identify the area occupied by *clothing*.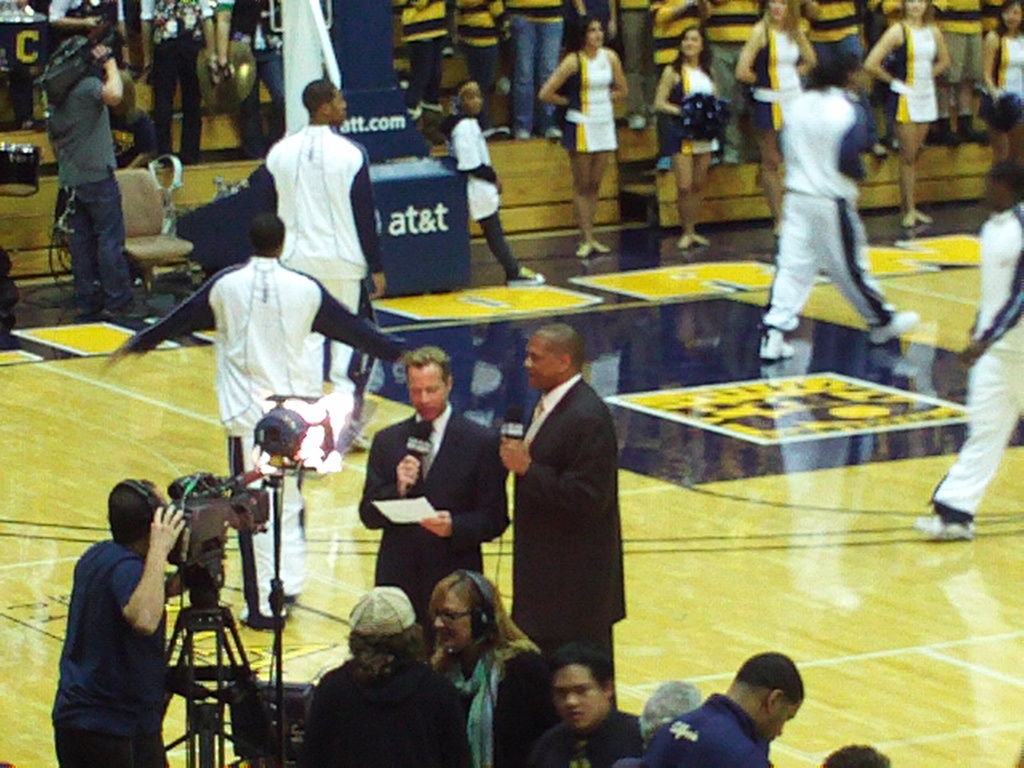
Area: locate(563, 54, 619, 150).
